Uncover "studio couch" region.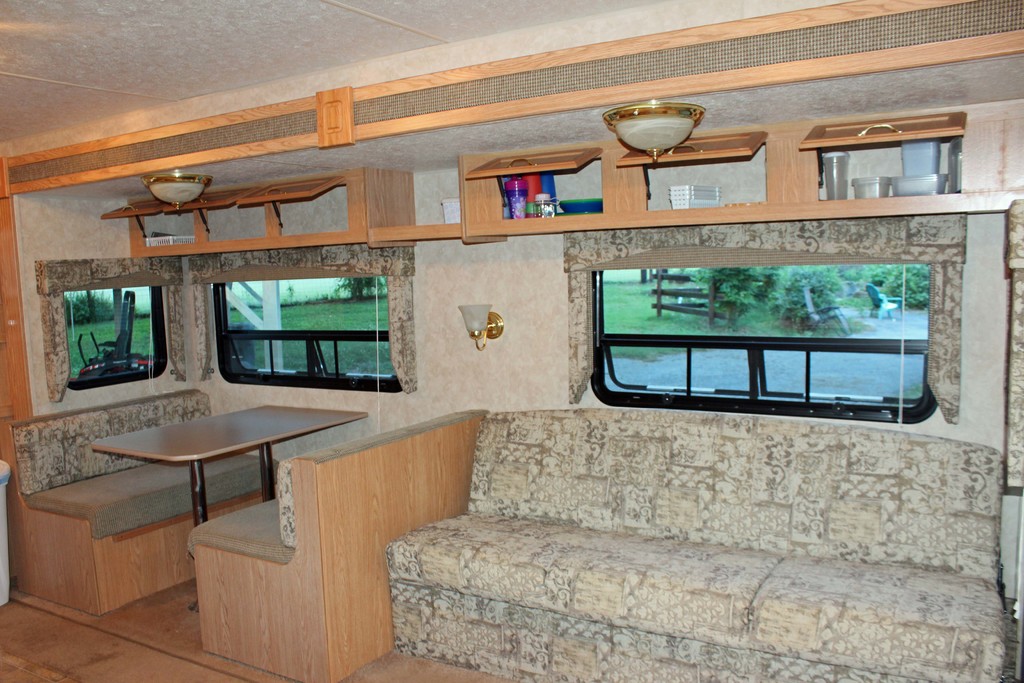
Uncovered: x1=181, y1=400, x2=484, y2=682.
